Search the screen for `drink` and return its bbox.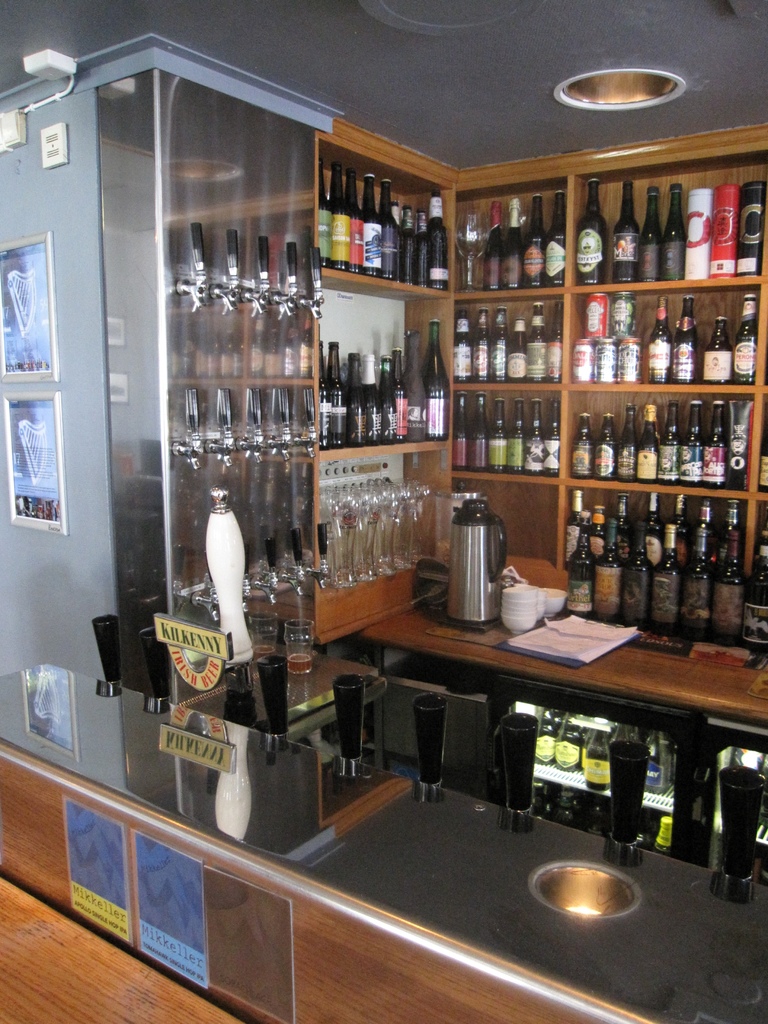
Found: 252,648,271,660.
